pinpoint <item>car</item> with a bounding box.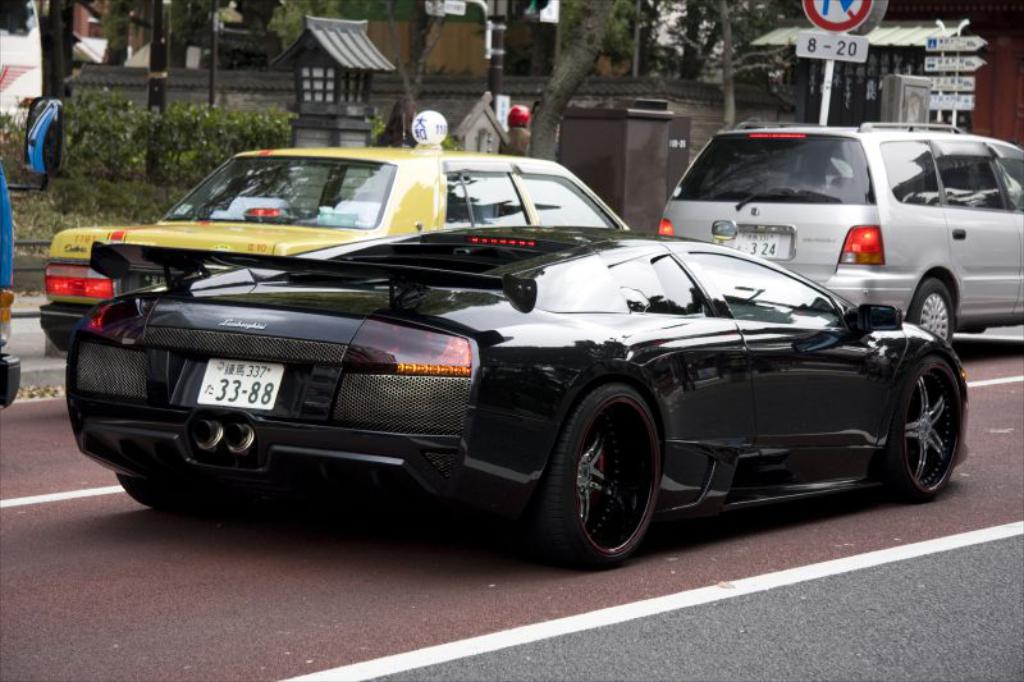
{"x1": 657, "y1": 115, "x2": 1023, "y2": 352}.
